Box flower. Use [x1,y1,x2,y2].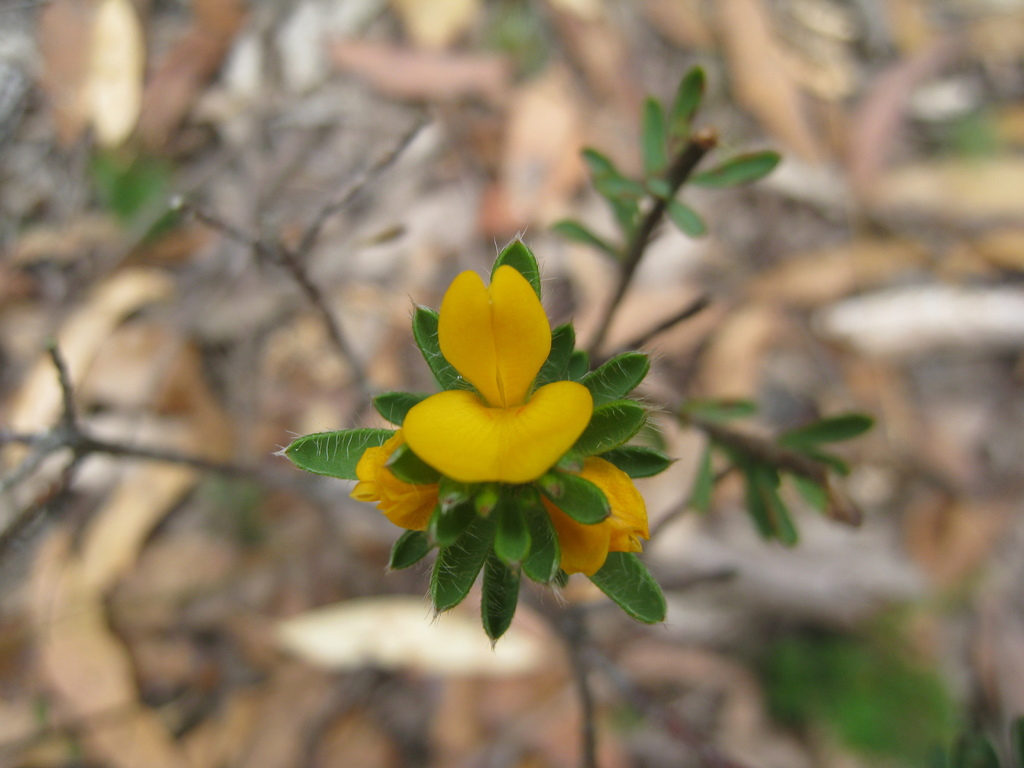
[352,428,436,527].
